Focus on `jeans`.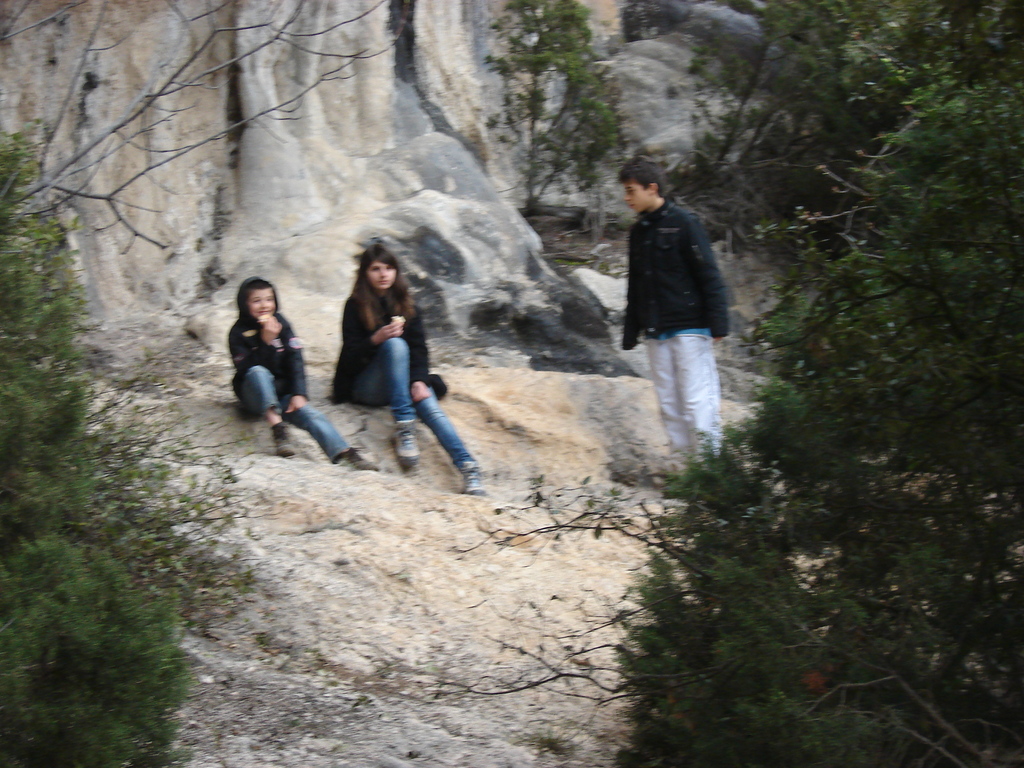
Focused at (left=351, top=335, right=476, bottom=472).
